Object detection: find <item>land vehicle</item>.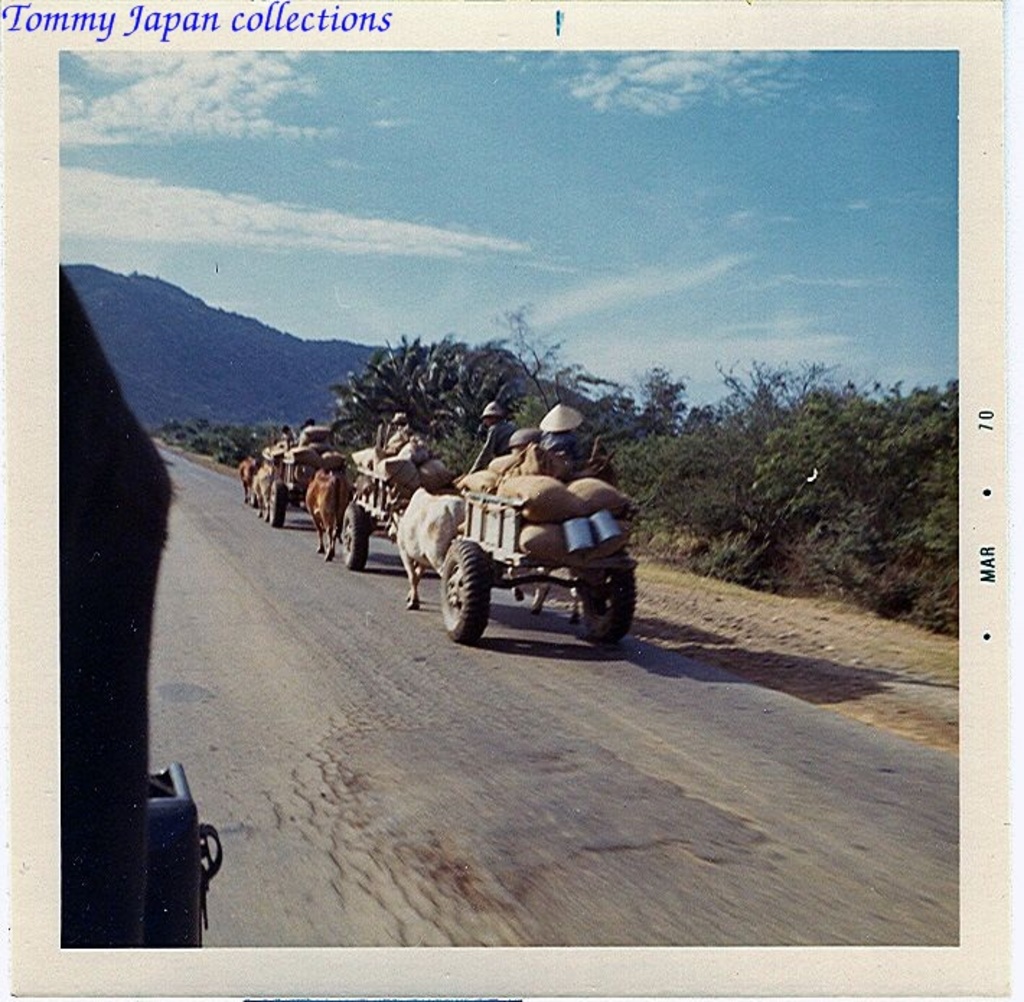
385 487 635 652.
